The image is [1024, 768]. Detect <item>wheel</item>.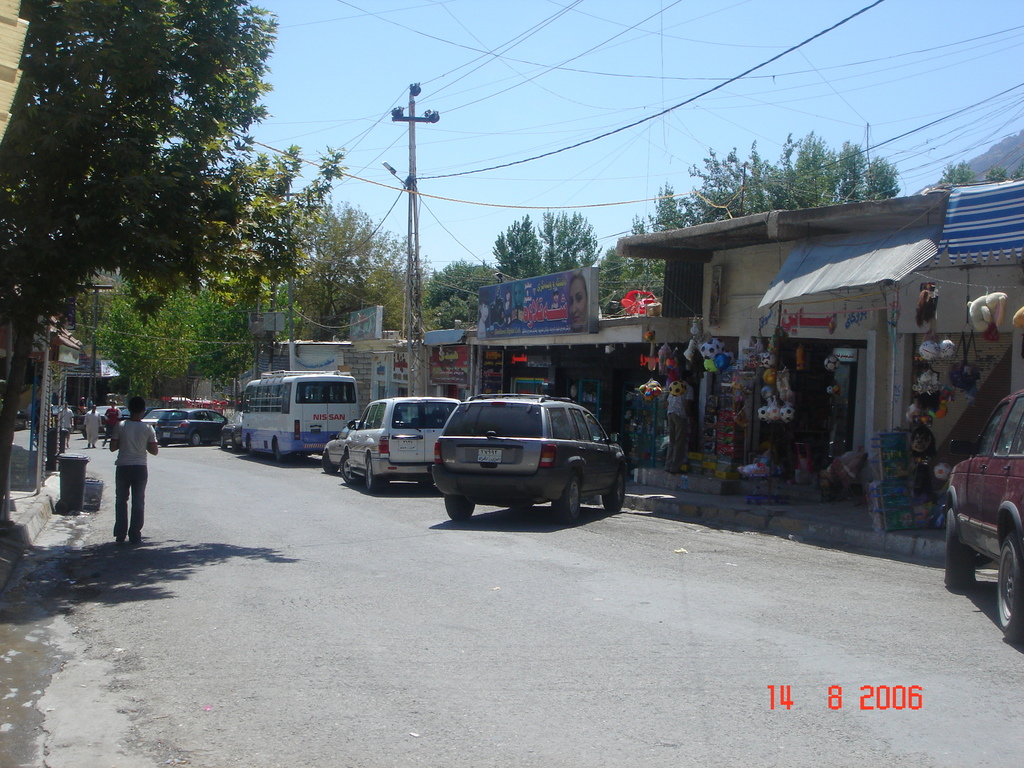
Detection: box=[339, 452, 361, 483].
